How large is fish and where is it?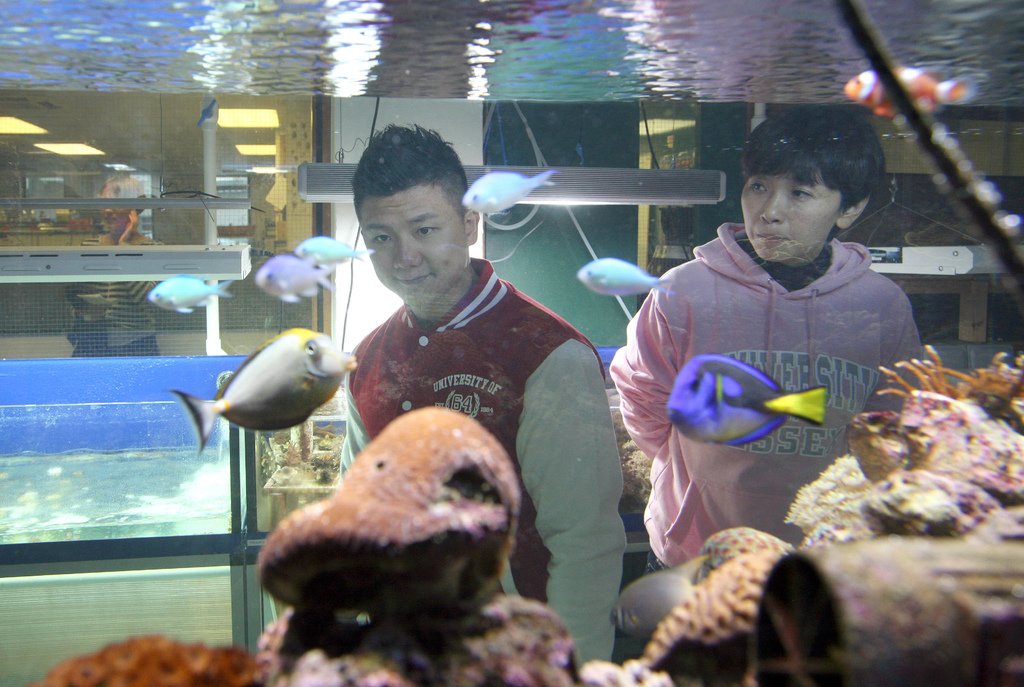
Bounding box: BBox(248, 252, 334, 301).
